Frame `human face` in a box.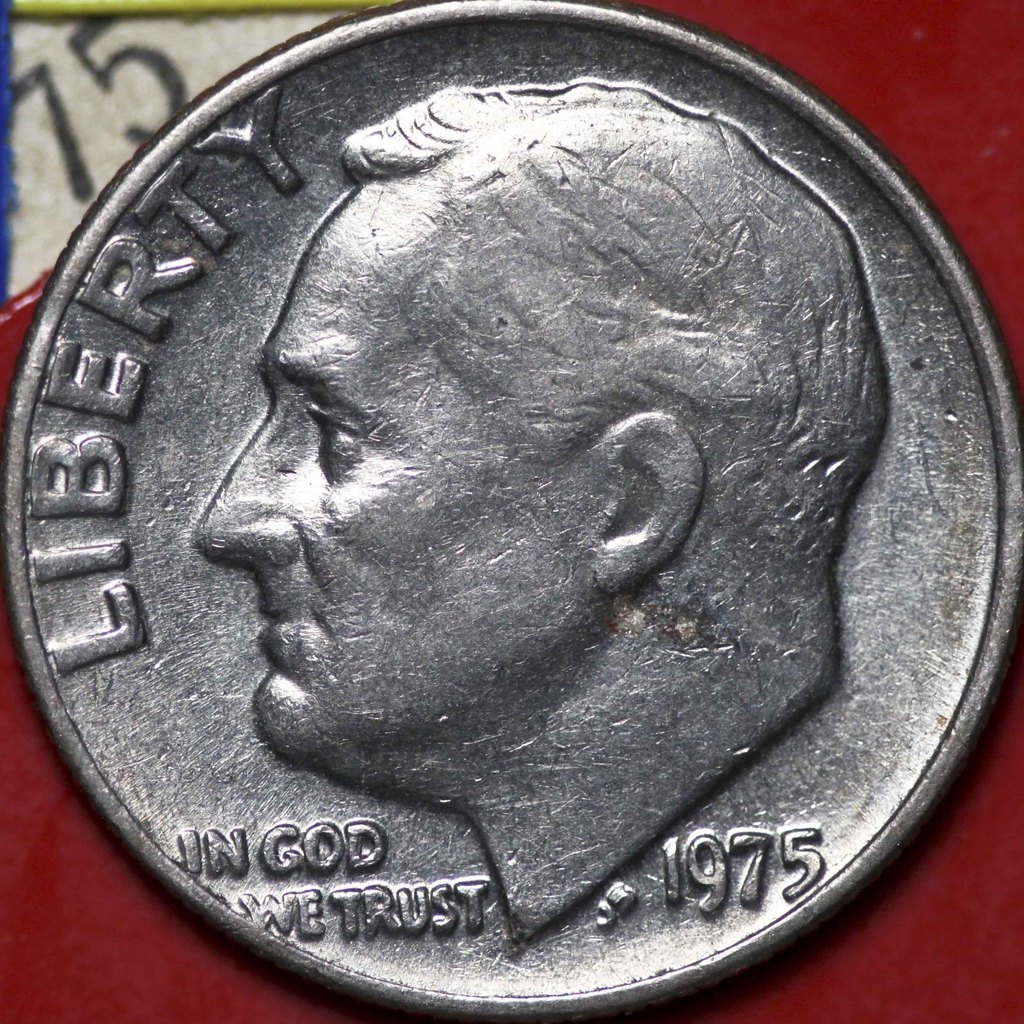
<region>198, 185, 577, 756</region>.
